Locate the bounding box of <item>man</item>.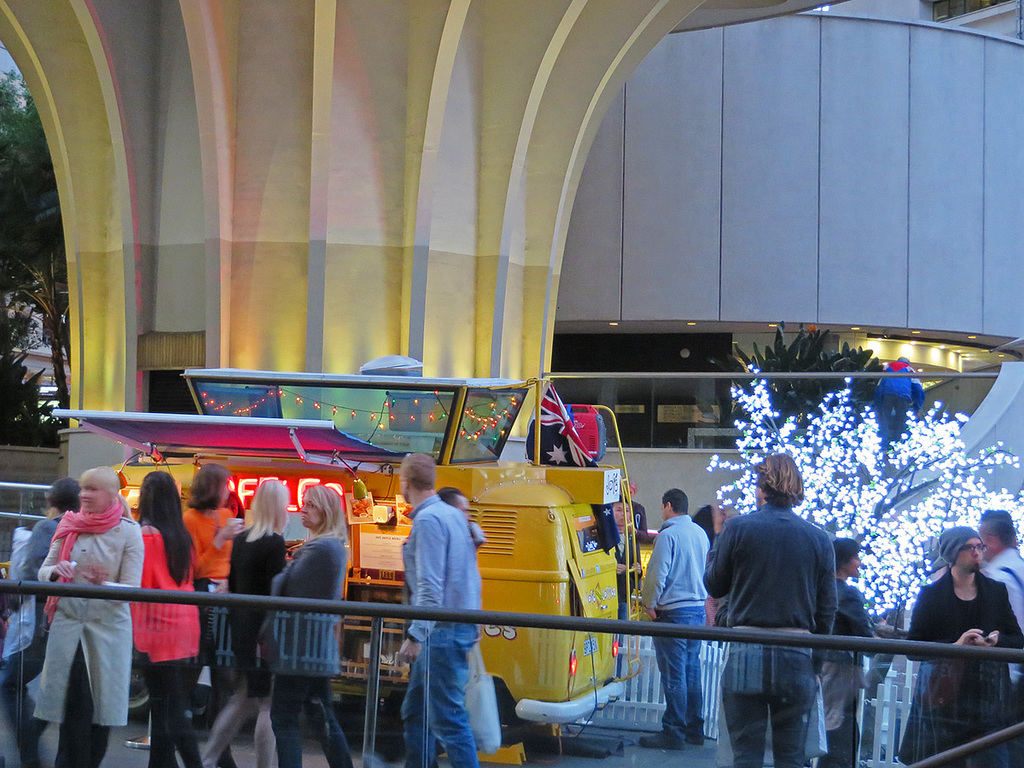
Bounding box: {"x1": 390, "y1": 451, "x2": 482, "y2": 765}.
